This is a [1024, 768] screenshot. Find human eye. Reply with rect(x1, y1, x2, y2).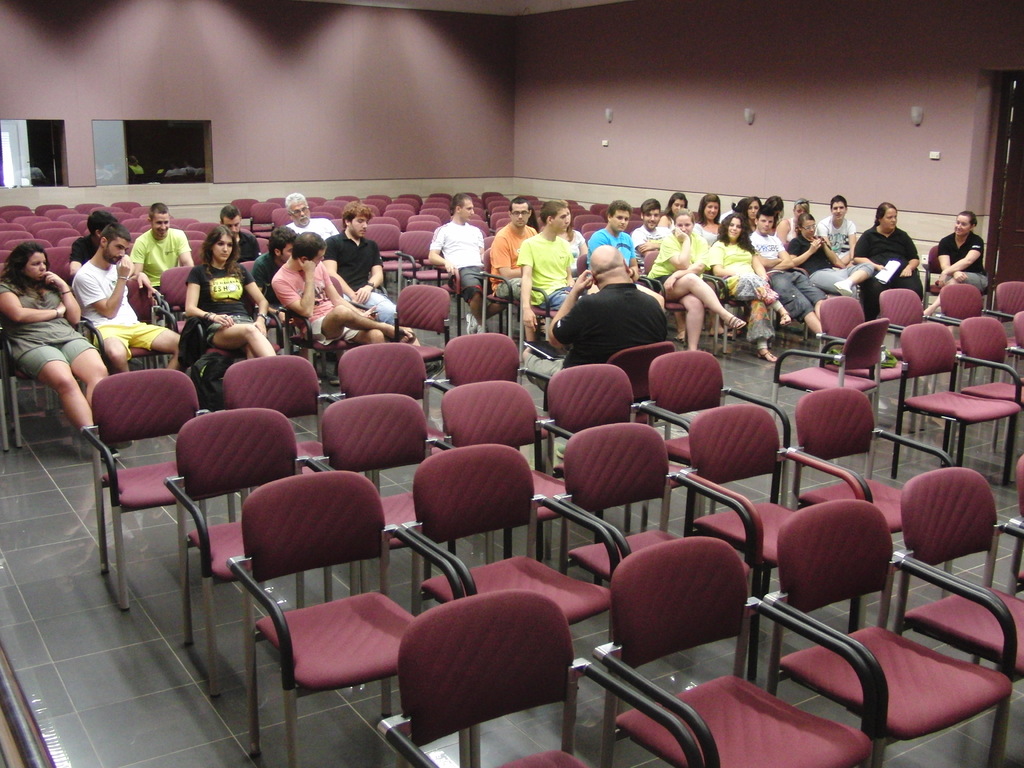
rect(812, 223, 816, 228).
